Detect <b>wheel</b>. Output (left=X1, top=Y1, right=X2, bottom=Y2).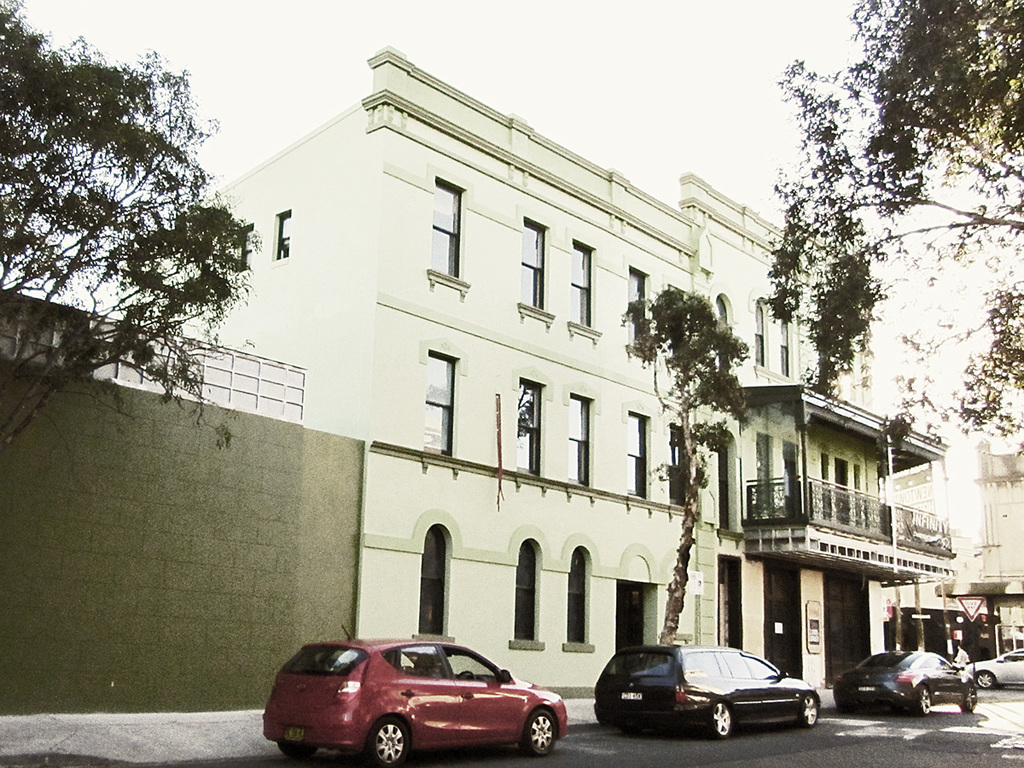
(left=520, top=705, right=560, bottom=755).
